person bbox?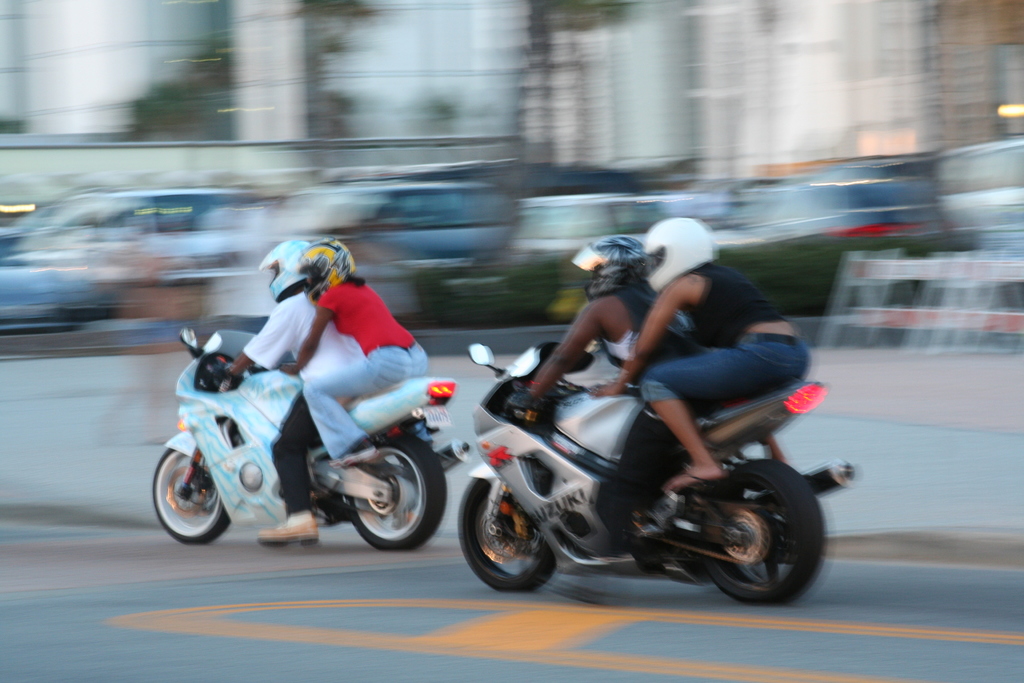
[517,228,705,562]
